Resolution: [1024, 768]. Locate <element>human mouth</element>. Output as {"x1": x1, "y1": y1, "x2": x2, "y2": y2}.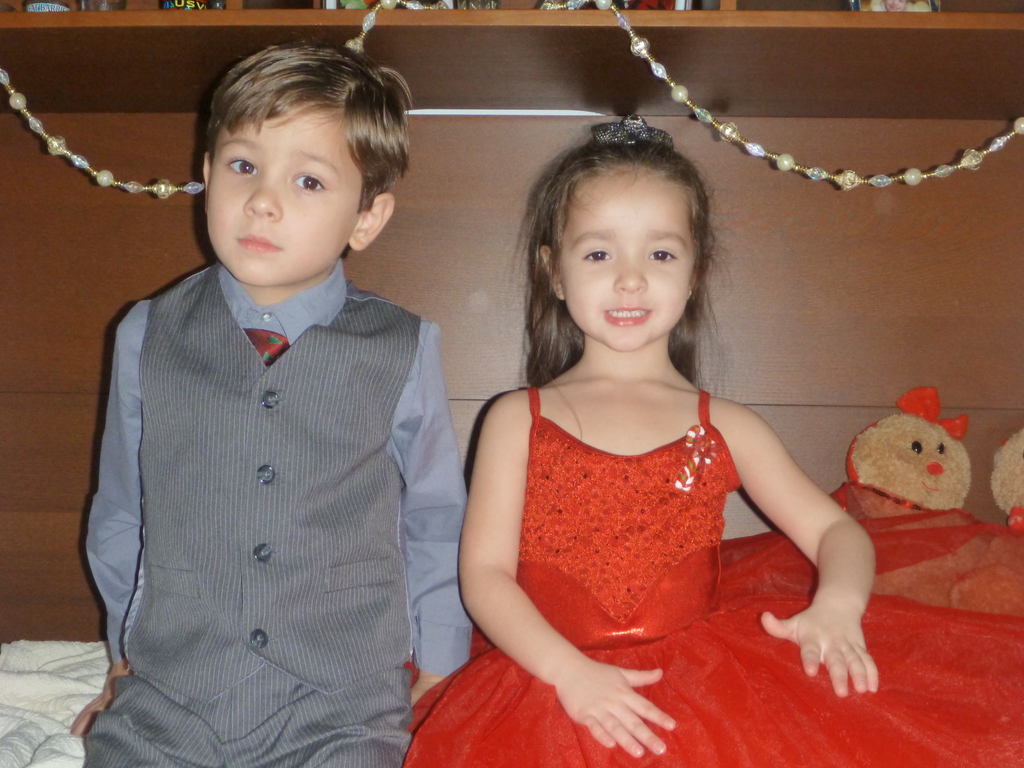
{"x1": 600, "y1": 300, "x2": 650, "y2": 329}.
